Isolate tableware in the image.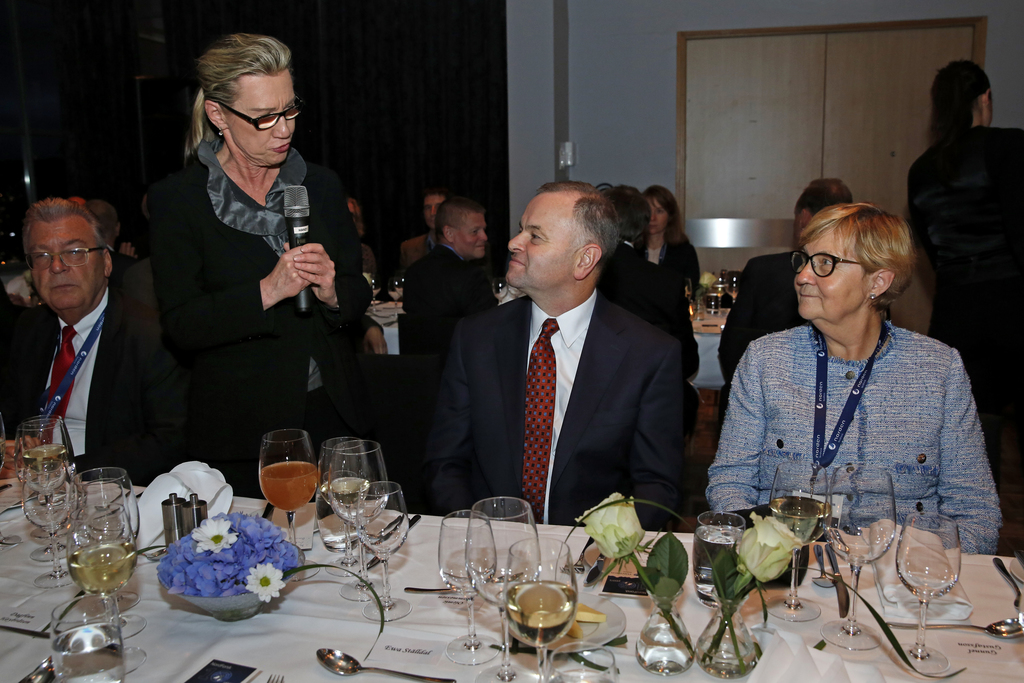
Isolated region: box(318, 646, 456, 682).
